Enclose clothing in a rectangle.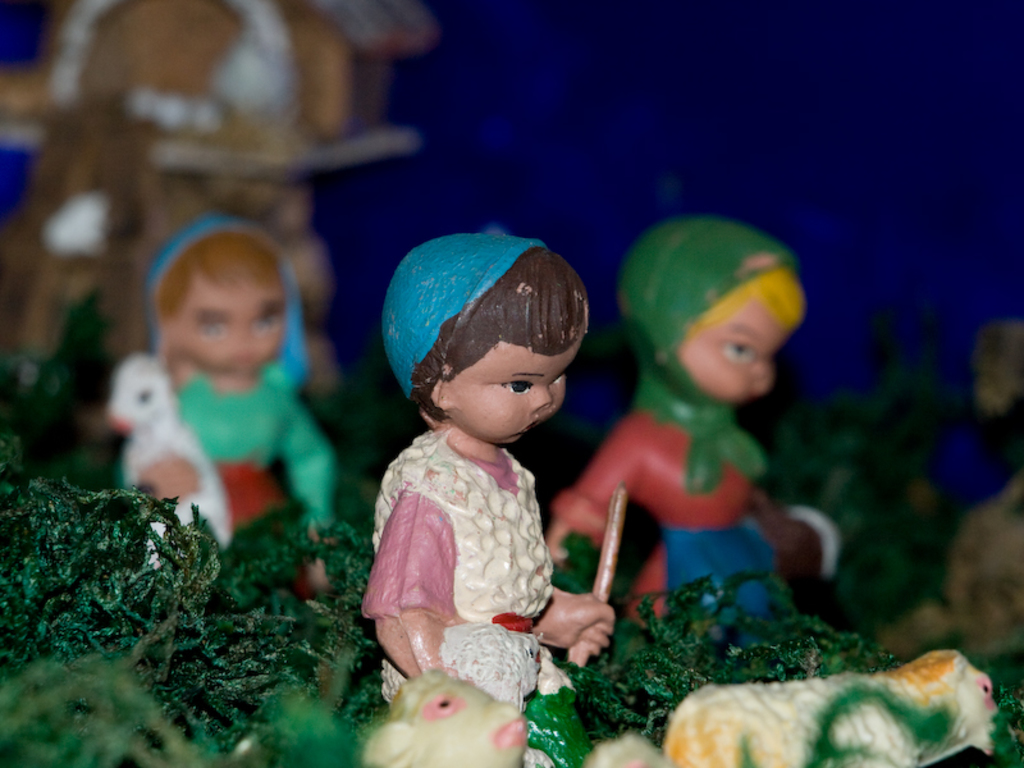
{"x1": 108, "y1": 220, "x2": 332, "y2": 602}.
